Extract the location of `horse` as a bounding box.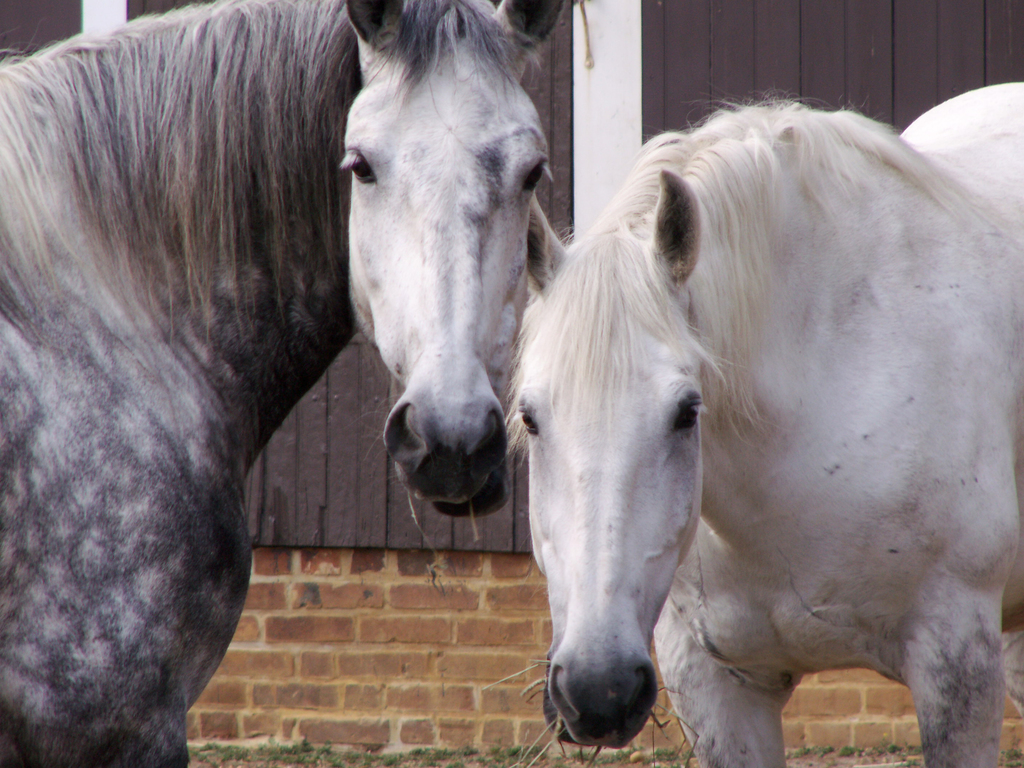
locate(502, 83, 1023, 767).
